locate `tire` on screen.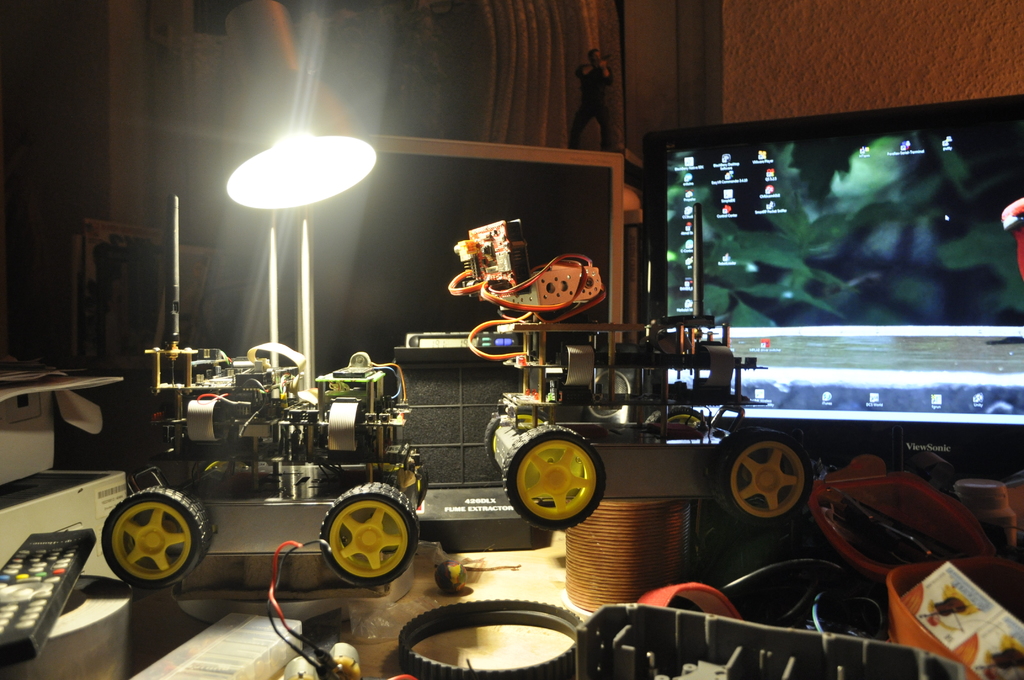
On screen at [x1=398, y1=599, x2=583, y2=679].
